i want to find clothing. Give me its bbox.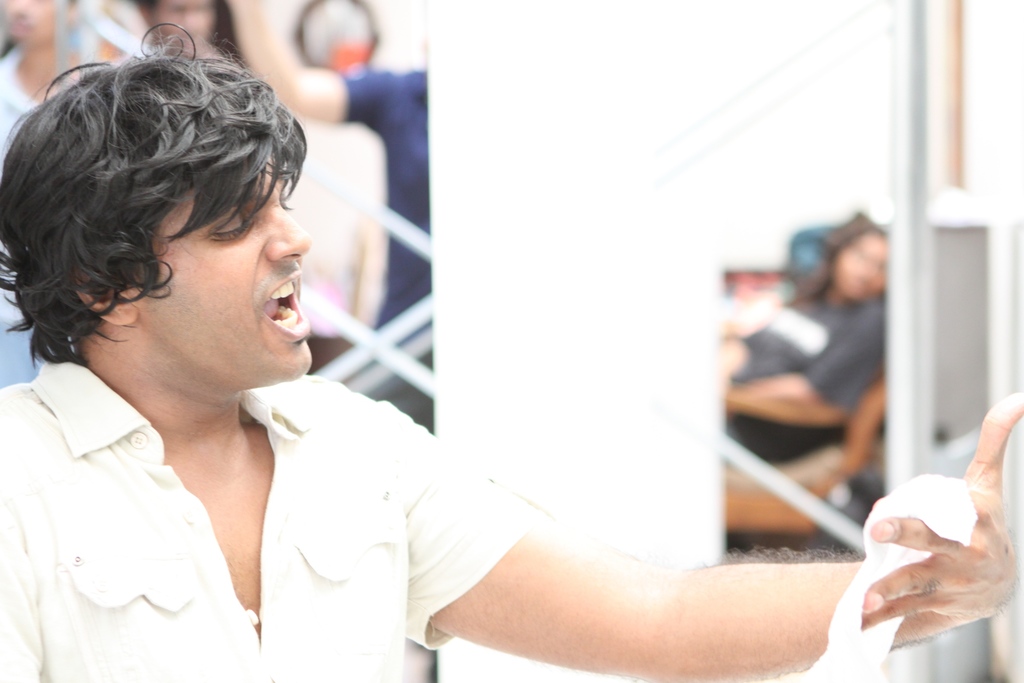
729 294 883 470.
